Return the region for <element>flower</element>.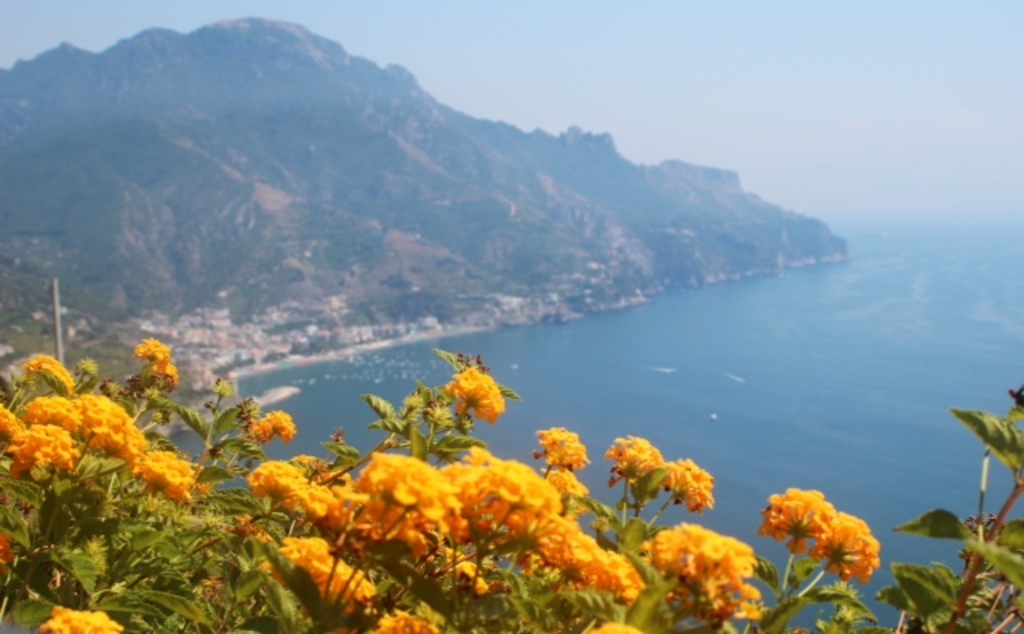
rect(643, 522, 776, 632).
